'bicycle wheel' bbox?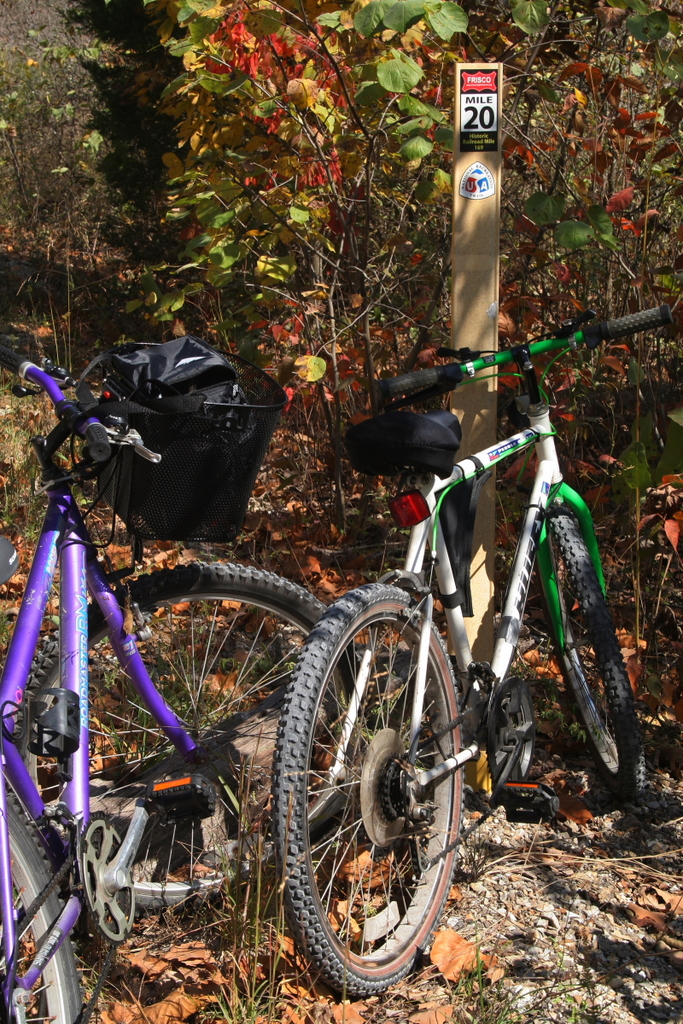
left=268, top=600, right=479, bottom=998
